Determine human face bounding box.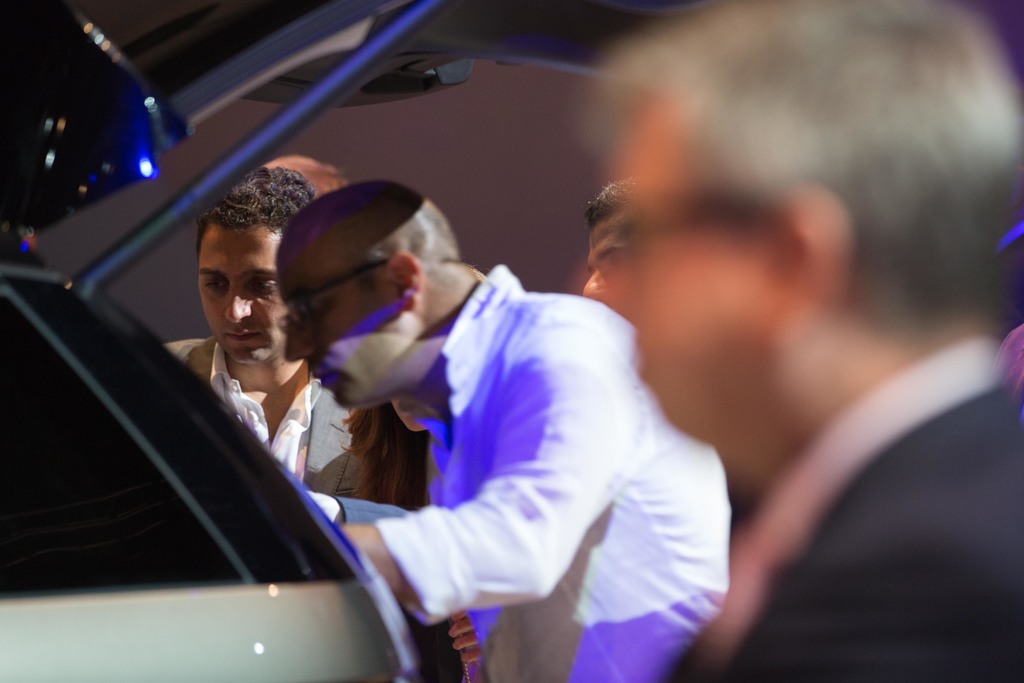
Determined: 604 103 835 436.
